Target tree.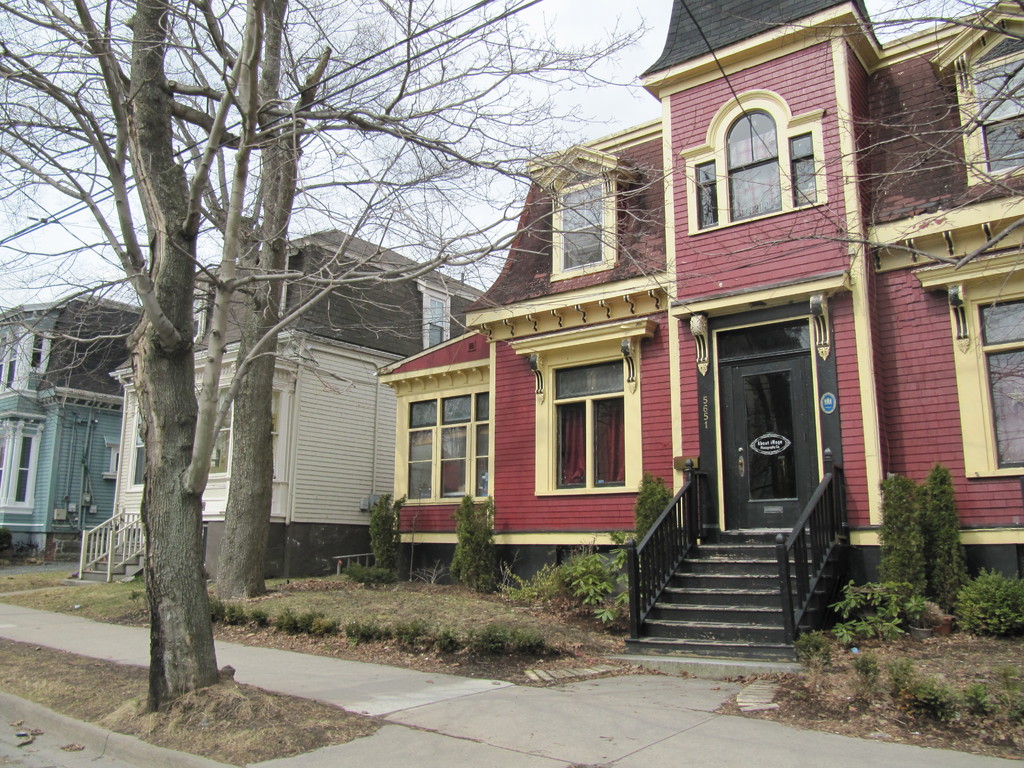
Target region: <bbox>743, 0, 1023, 518</bbox>.
